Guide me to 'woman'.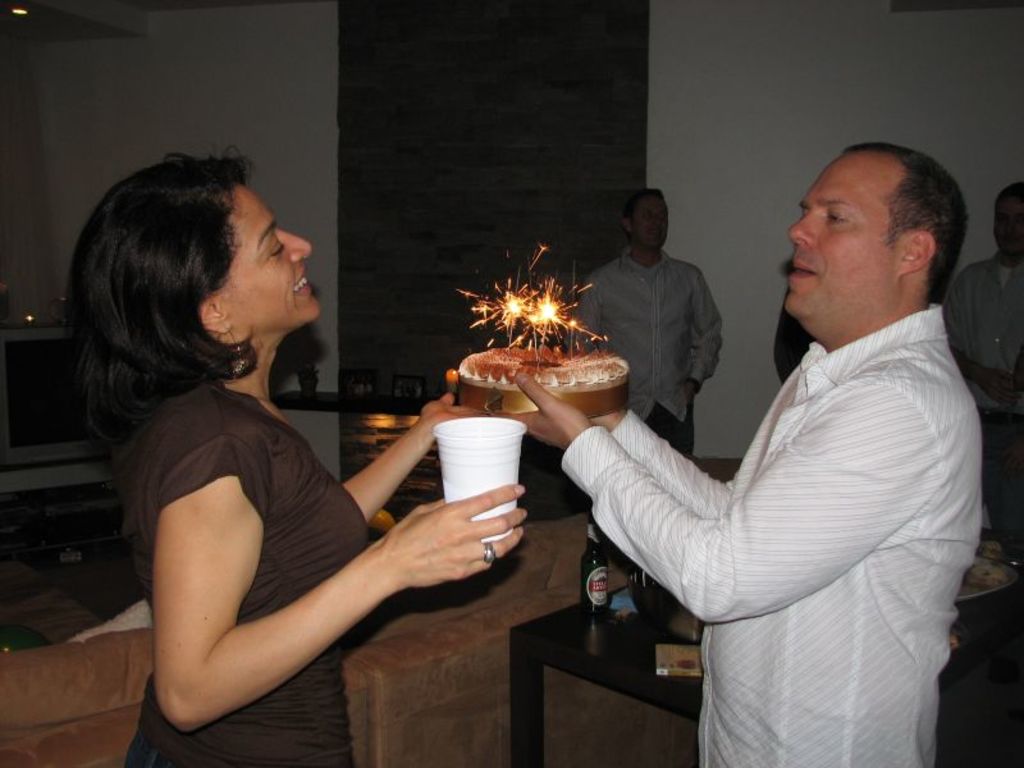
Guidance: 97,138,490,763.
